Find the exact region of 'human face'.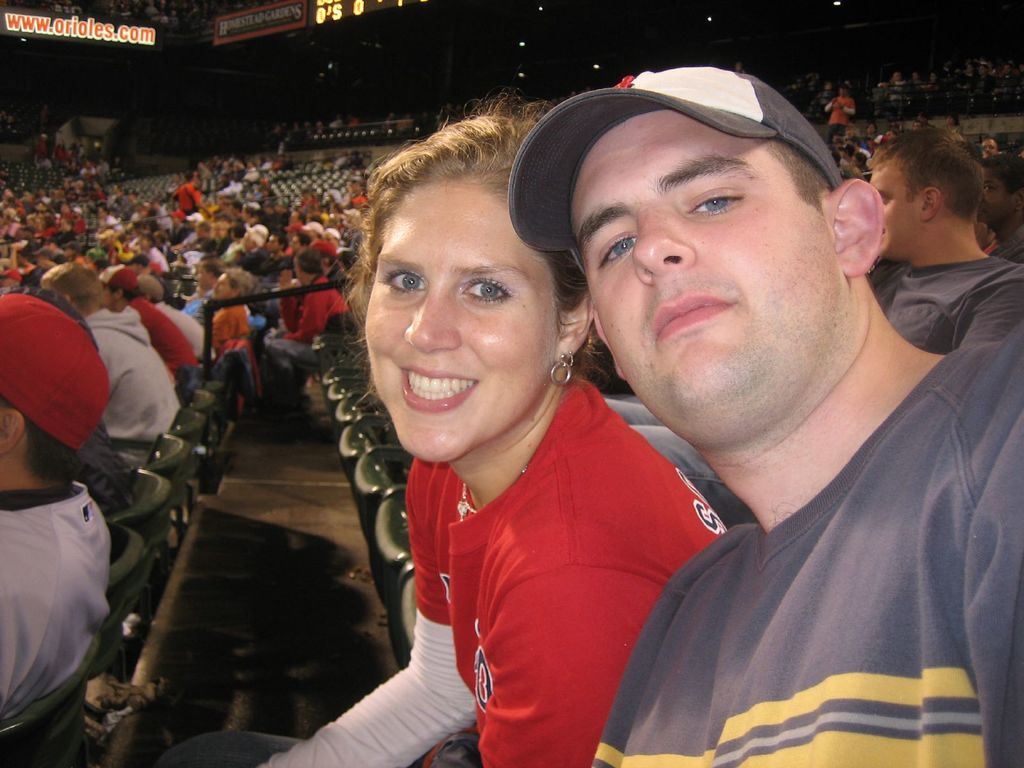
Exact region: locate(867, 125, 873, 132).
